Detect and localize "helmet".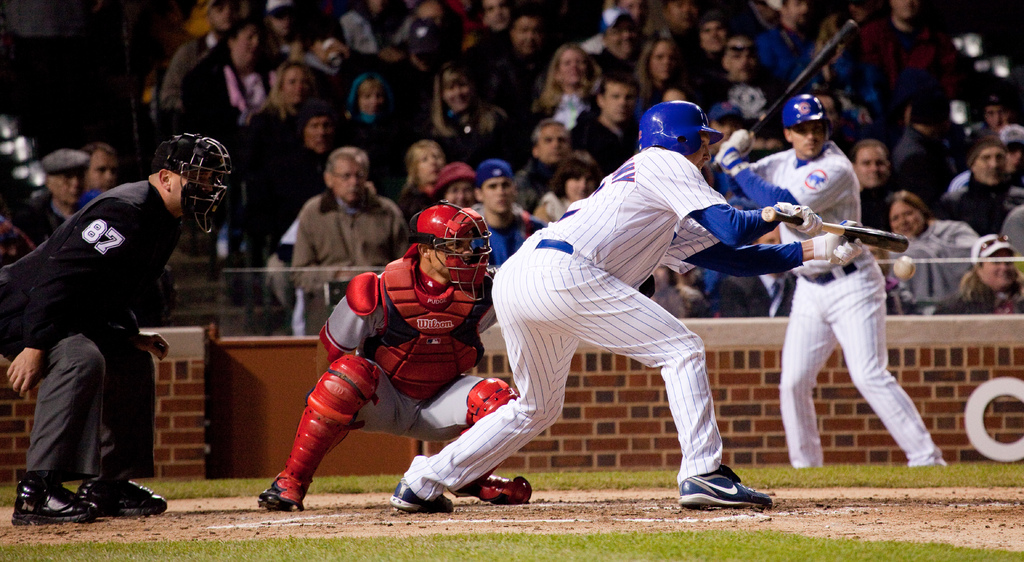
Localized at crop(638, 97, 723, 160).
